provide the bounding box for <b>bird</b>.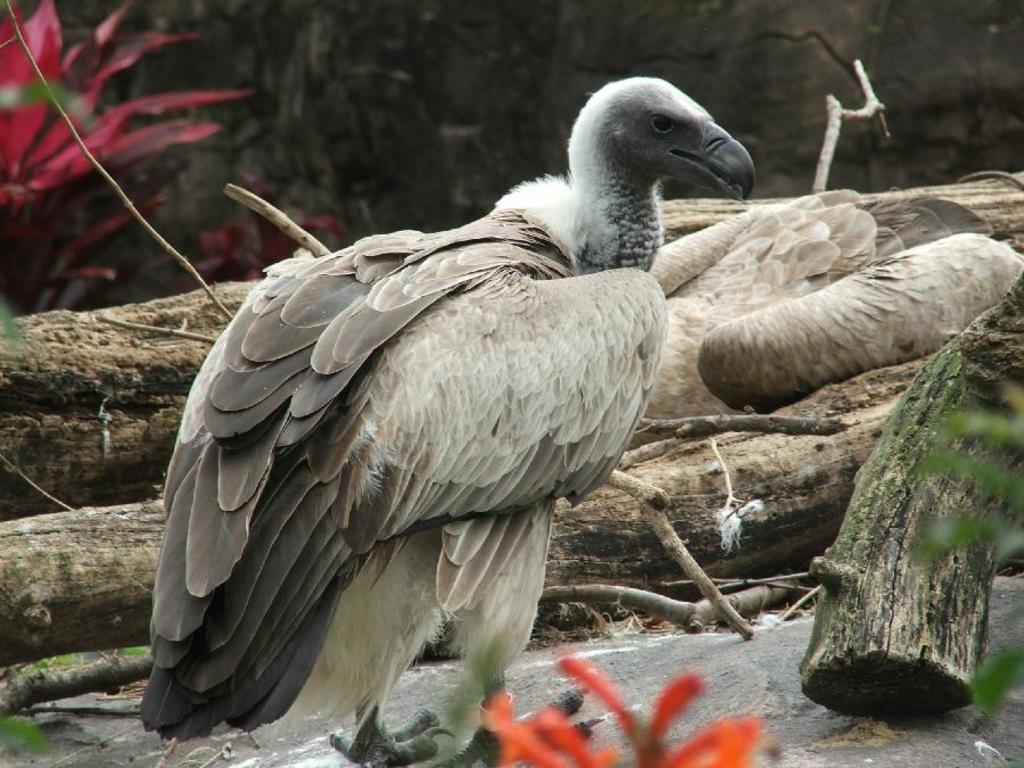
{"x1": 138, "y1": 72, "x2": 765, "y2": 761}.
